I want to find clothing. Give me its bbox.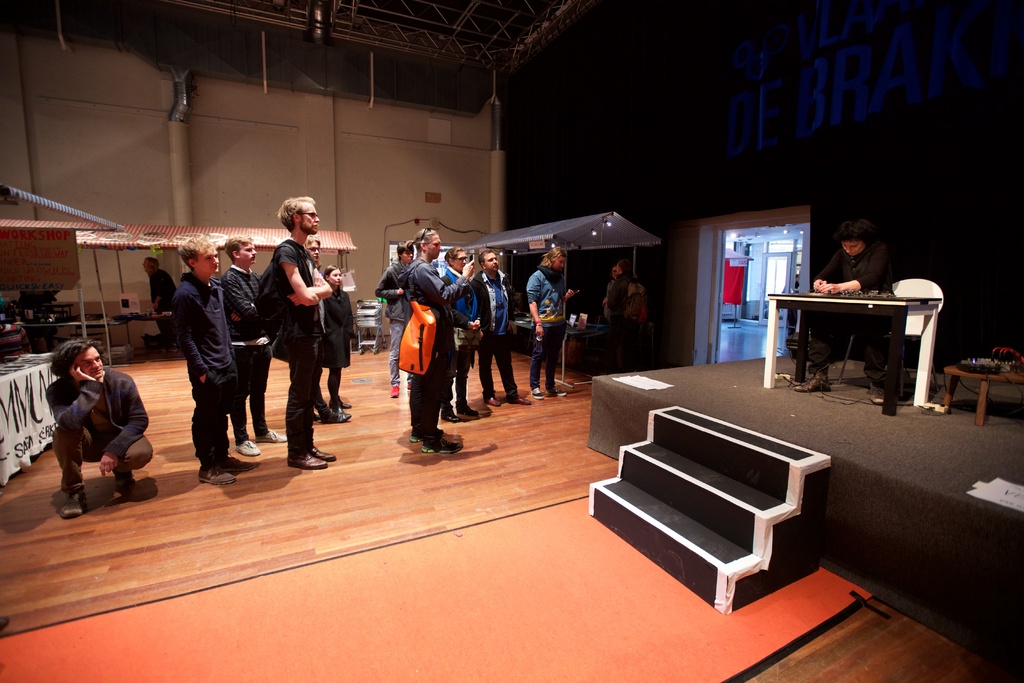
[607,277,648,368].
